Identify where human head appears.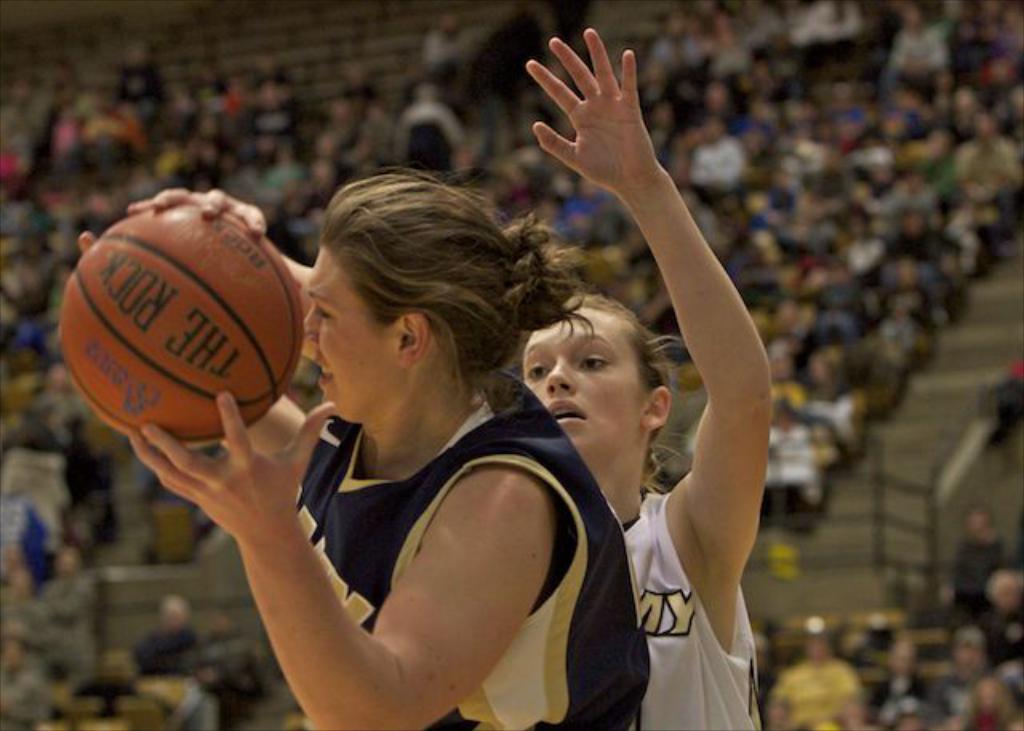
Appears at [301, 170, 558, 425].
